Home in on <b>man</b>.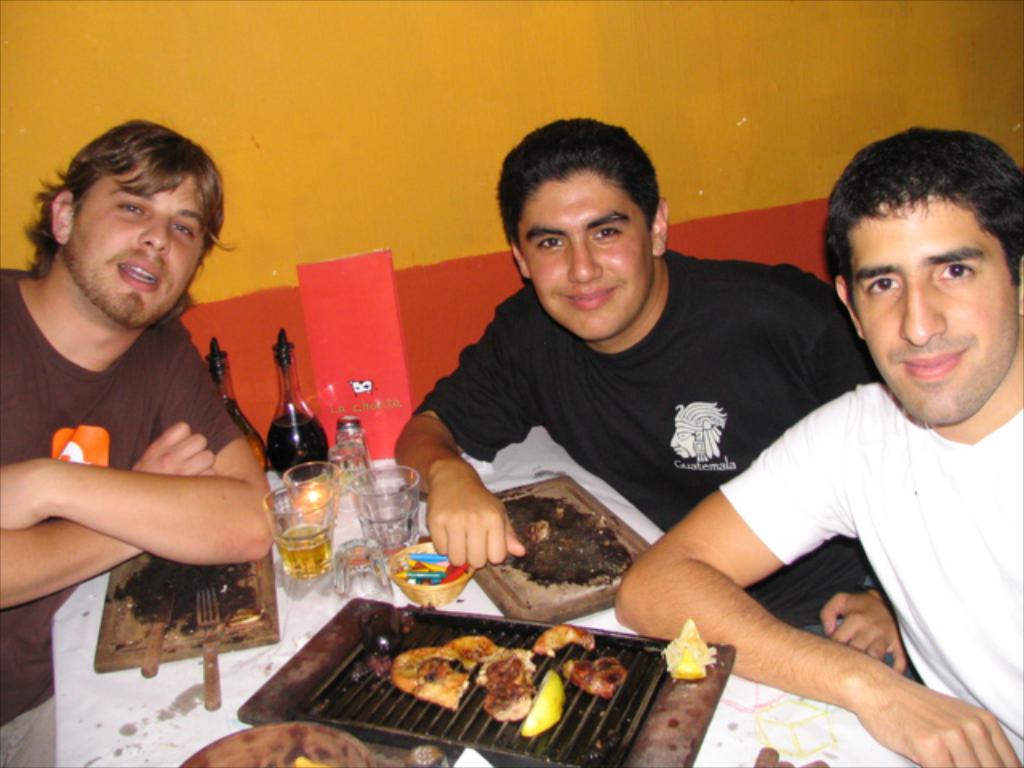
Homed in at crop(611, 115, 1022, 766).
